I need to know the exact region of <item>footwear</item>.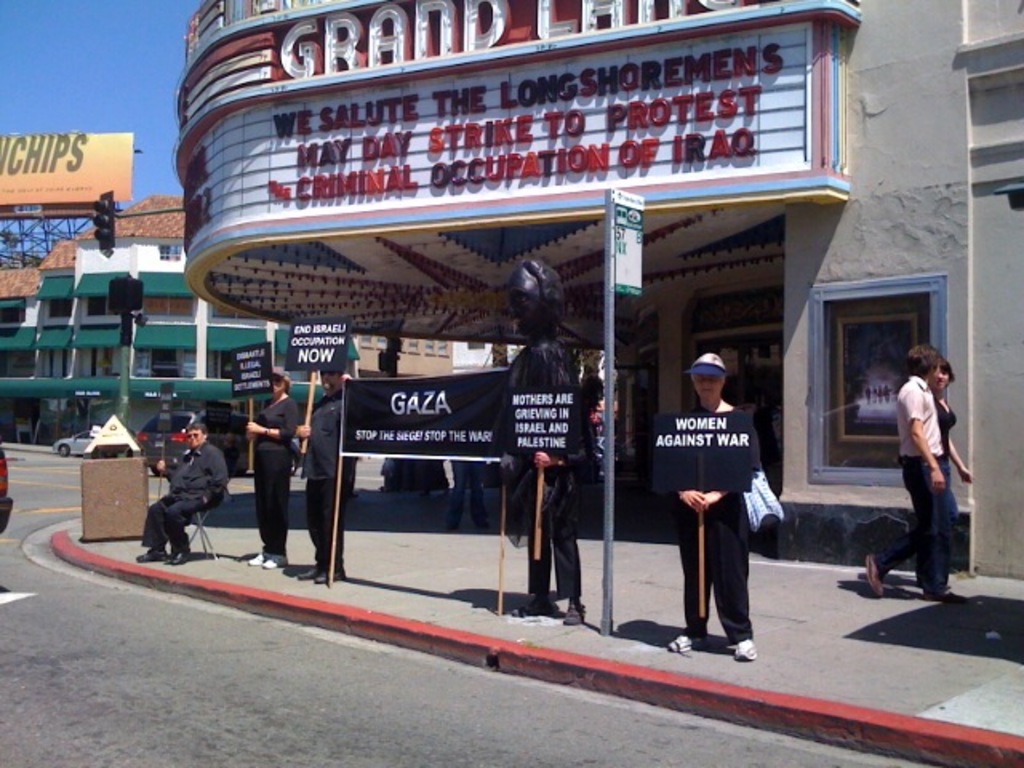
Region: [291,555,318,581].
